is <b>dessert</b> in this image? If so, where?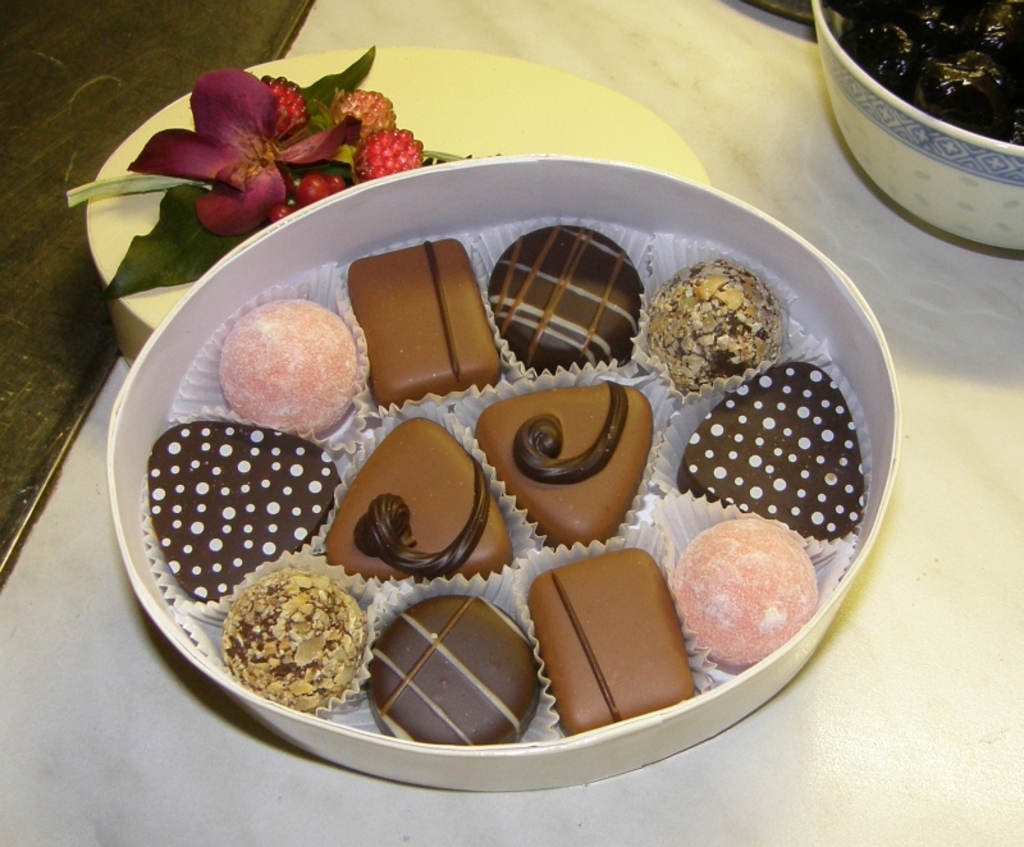
Yes, at locate(818, 0, 1023, 142).
